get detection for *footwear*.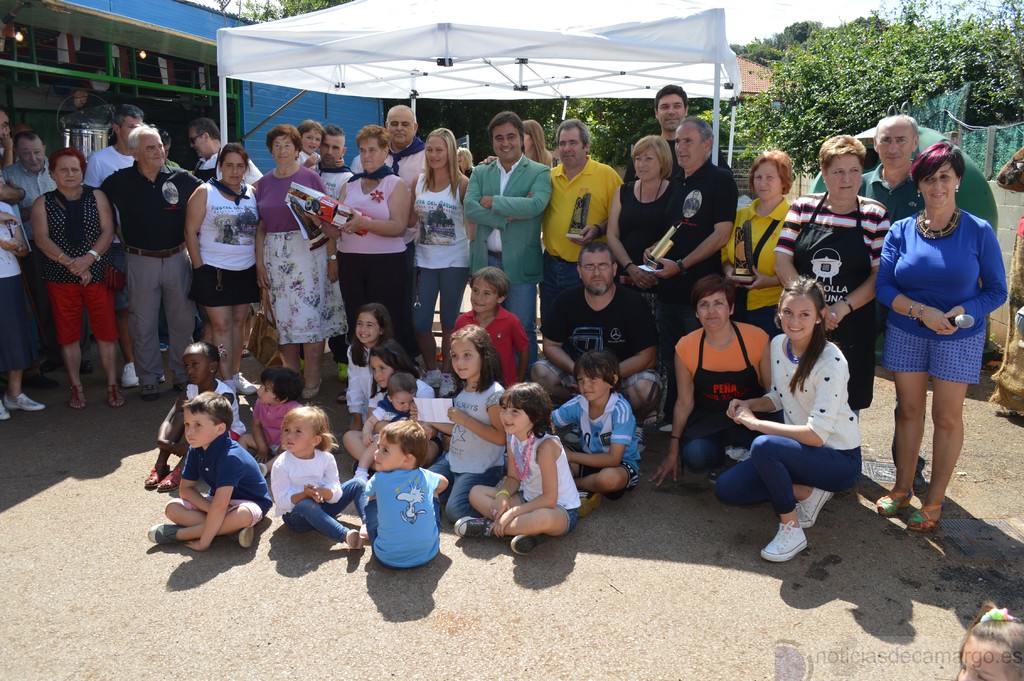
Detection: box=[241, 345, 249, 357].
